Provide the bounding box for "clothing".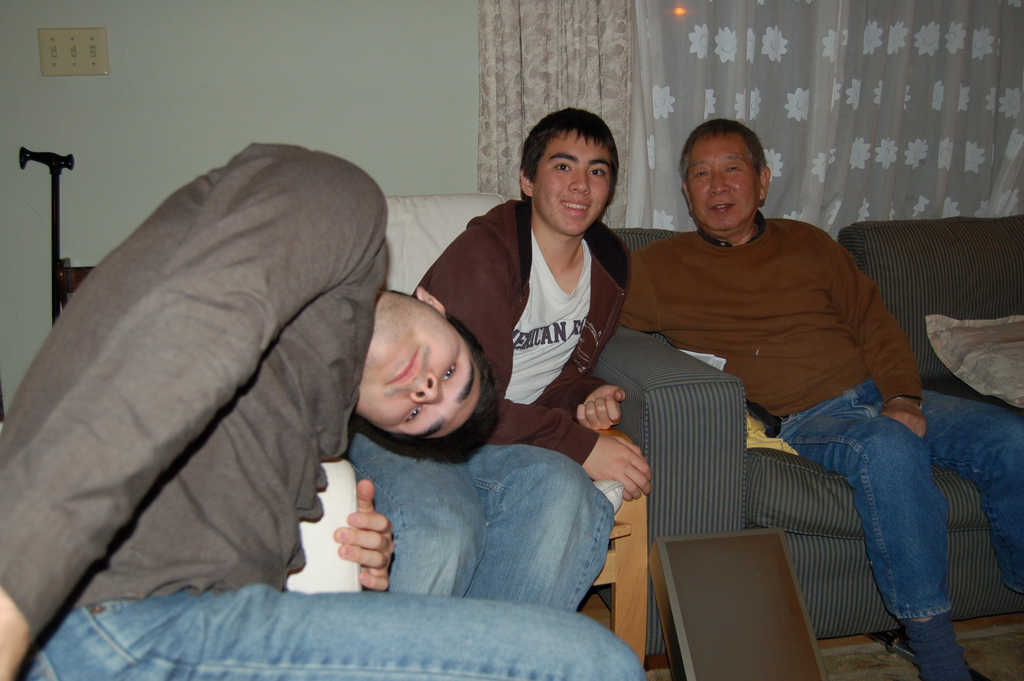
box=[0, 140, 649, 680].
